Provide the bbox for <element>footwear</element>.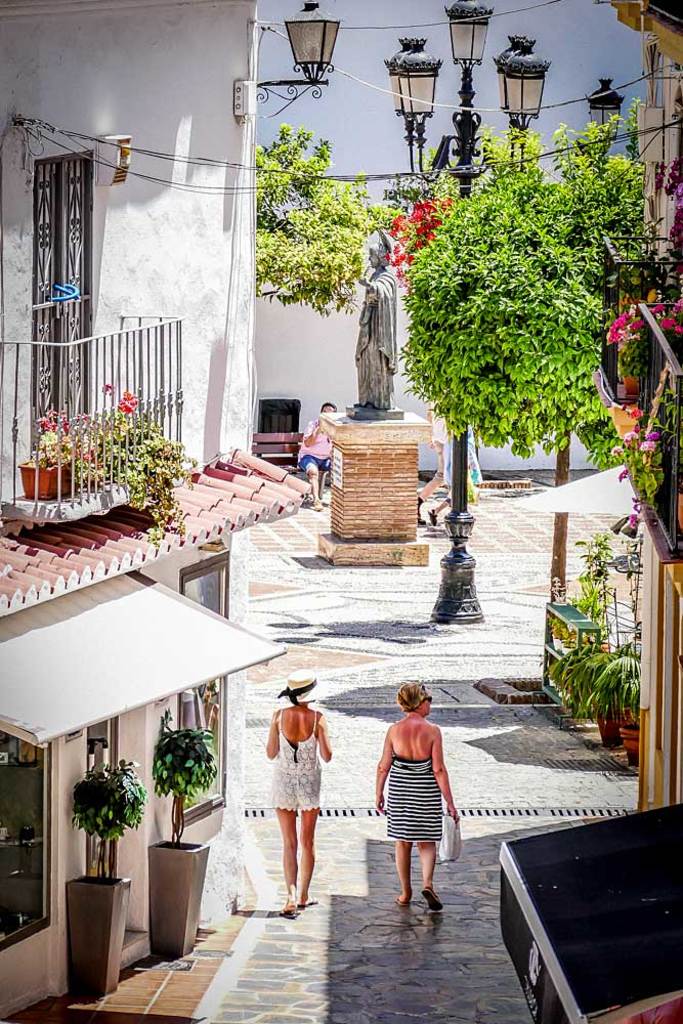
(left=419, top=891, right=443, bottom=916).
